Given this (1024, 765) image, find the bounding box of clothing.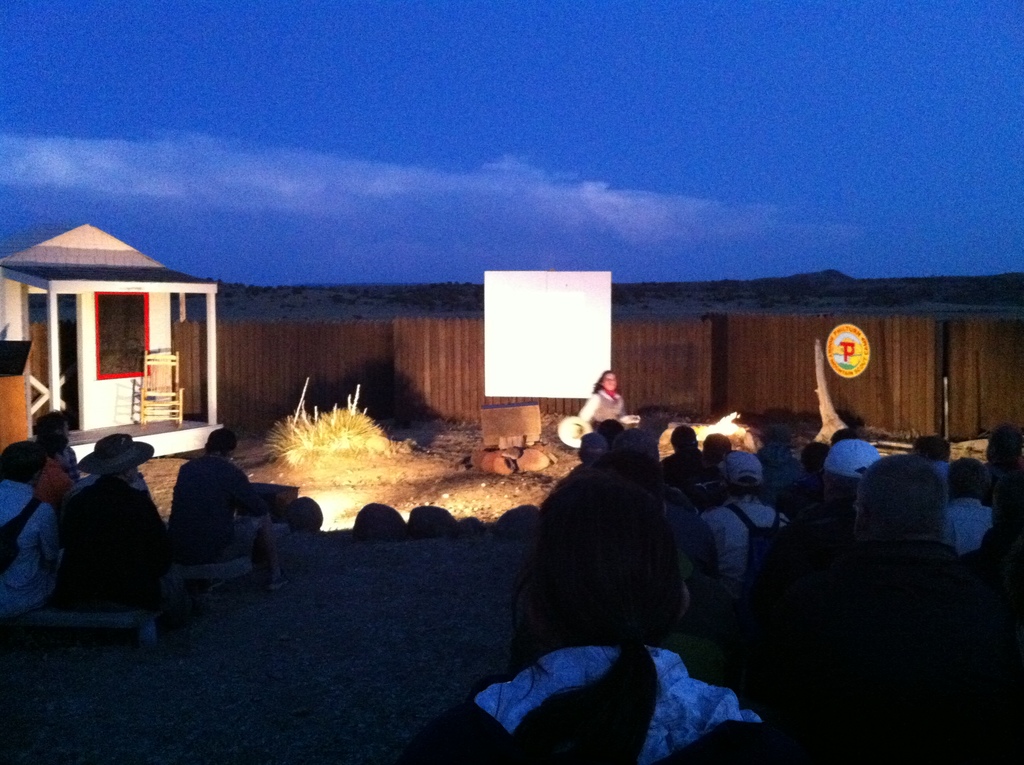
[x1=173, y1=444, x2=265, y2=560].
